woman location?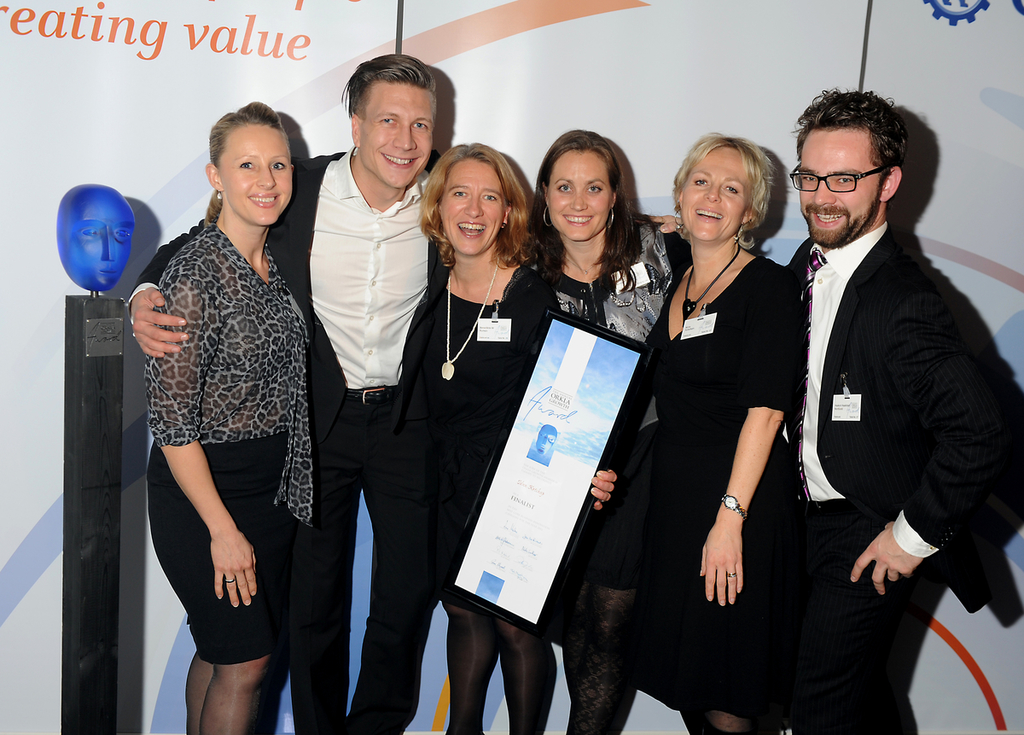
rect(532, 125, 688, 734)
